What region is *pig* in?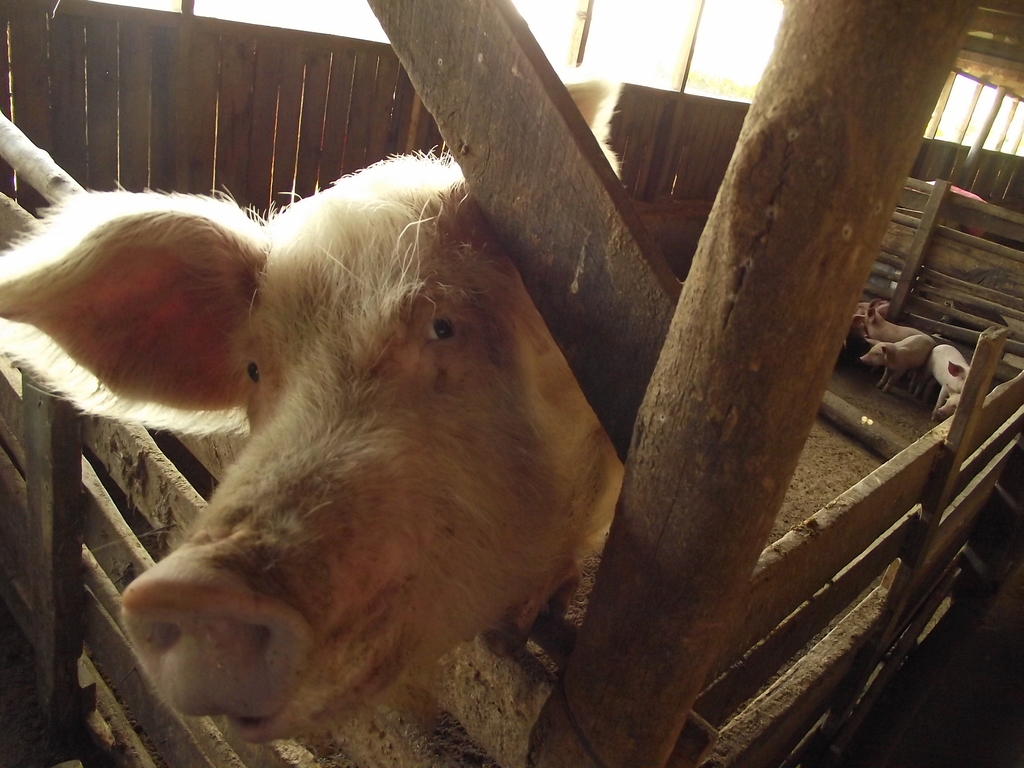
BBox(859, 331, 932, 394).
